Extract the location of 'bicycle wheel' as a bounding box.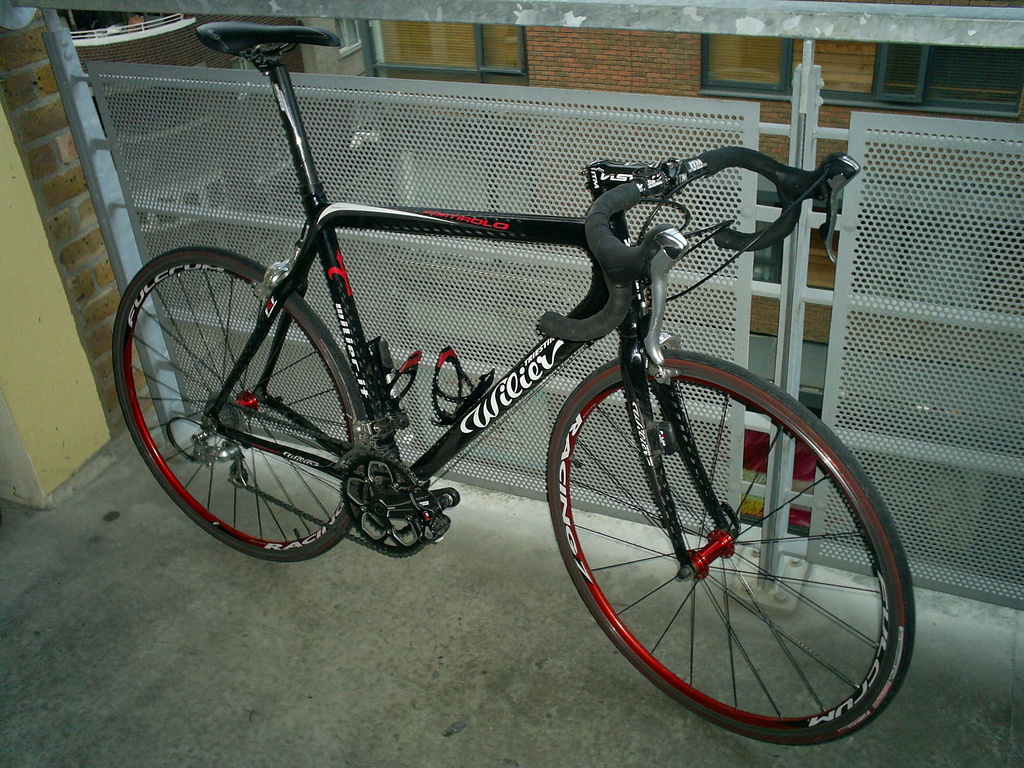
(110, 246, 368, 560).
